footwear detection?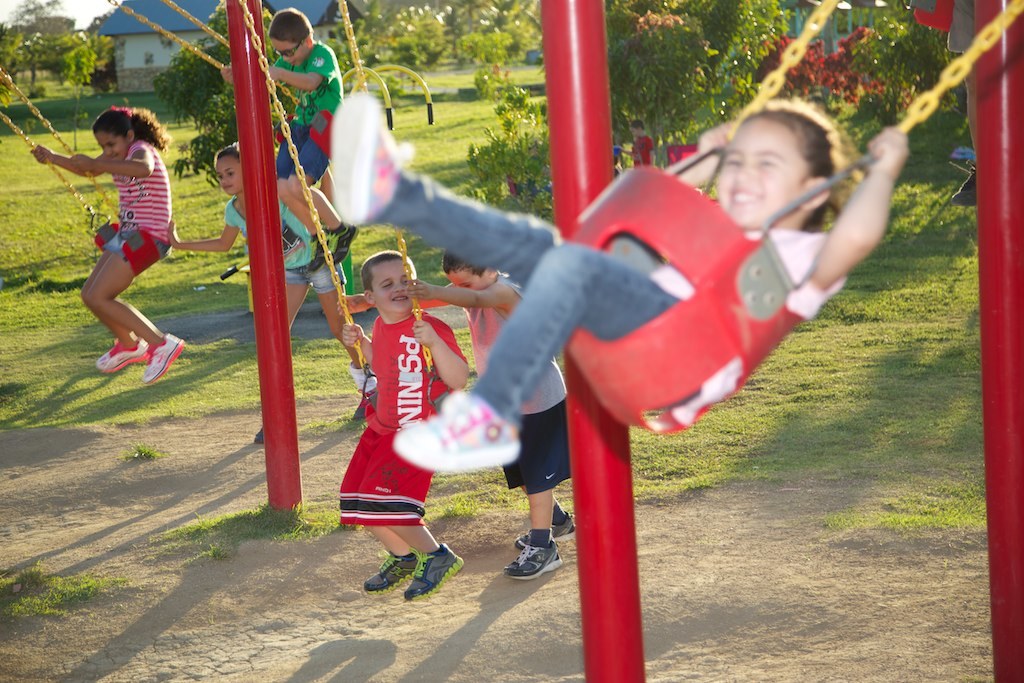
<box>347,386,376,429</box>
